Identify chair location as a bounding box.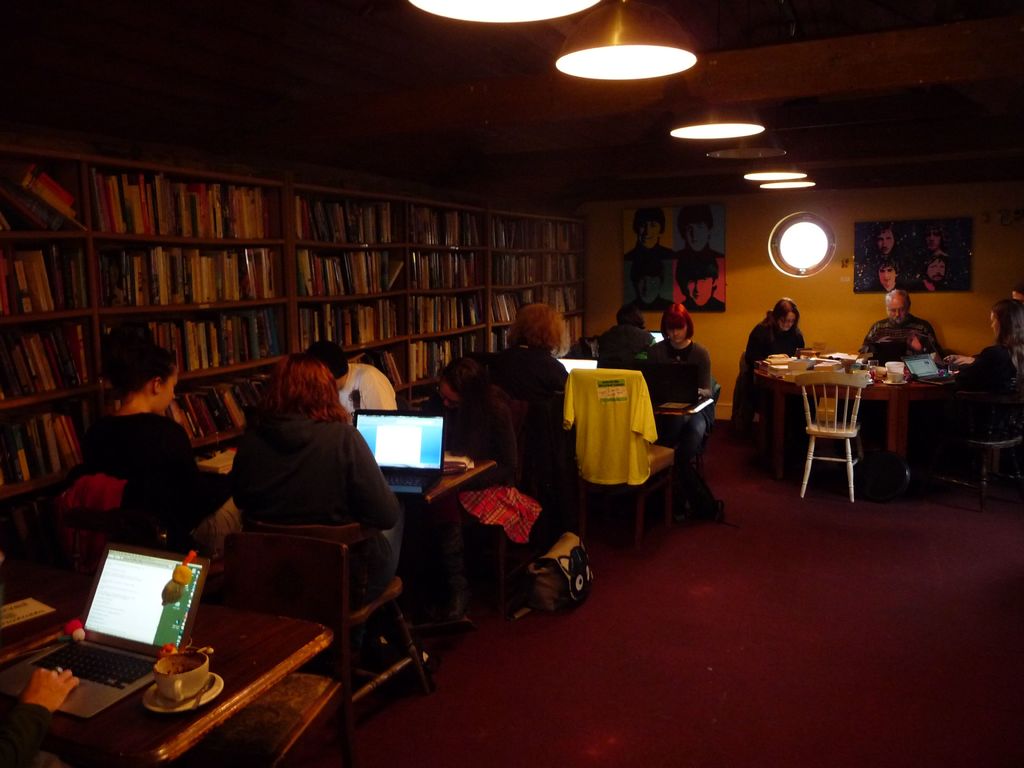
564:367:672:549.
